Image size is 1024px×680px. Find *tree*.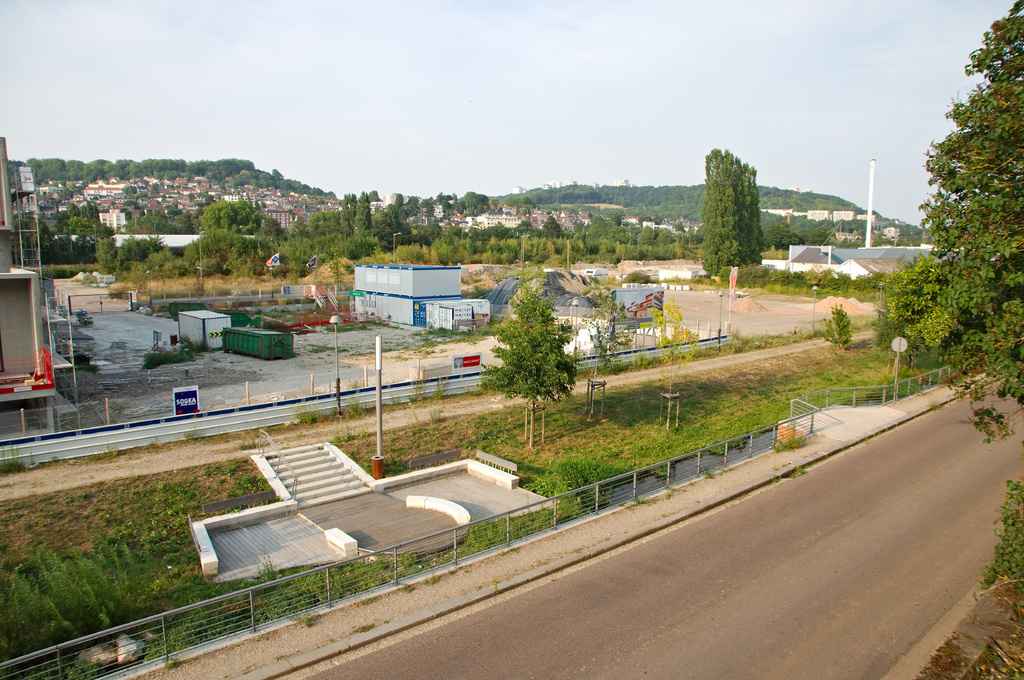
698:144:764:275.
